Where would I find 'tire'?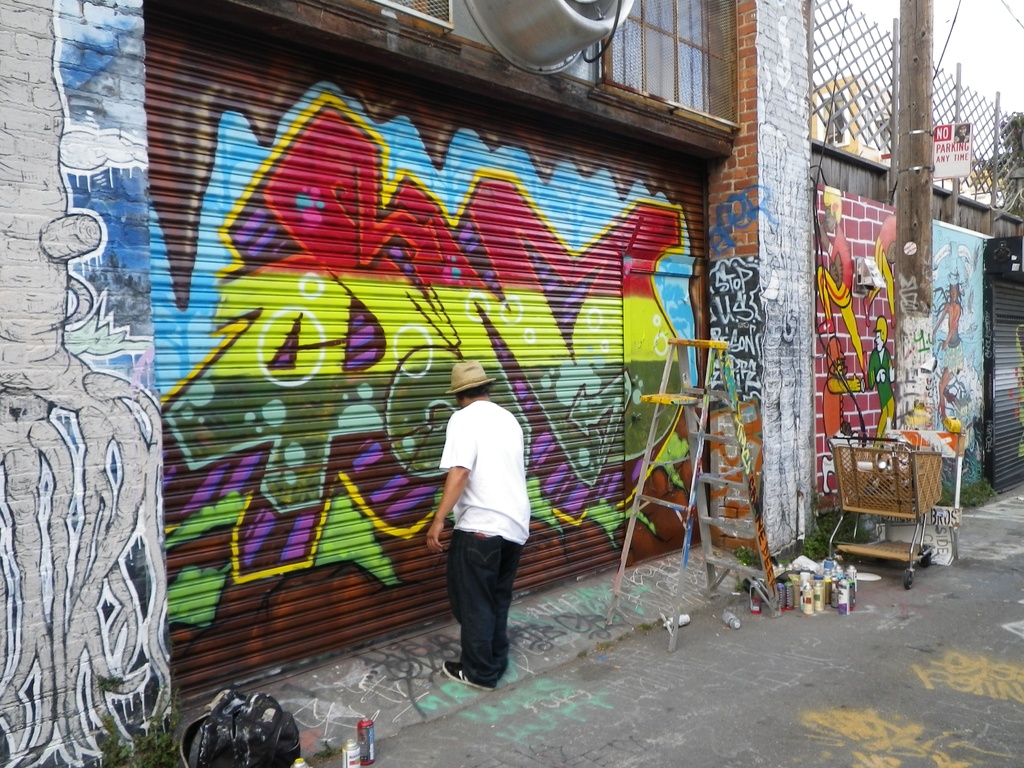
At [920, 541, 935, 569].
